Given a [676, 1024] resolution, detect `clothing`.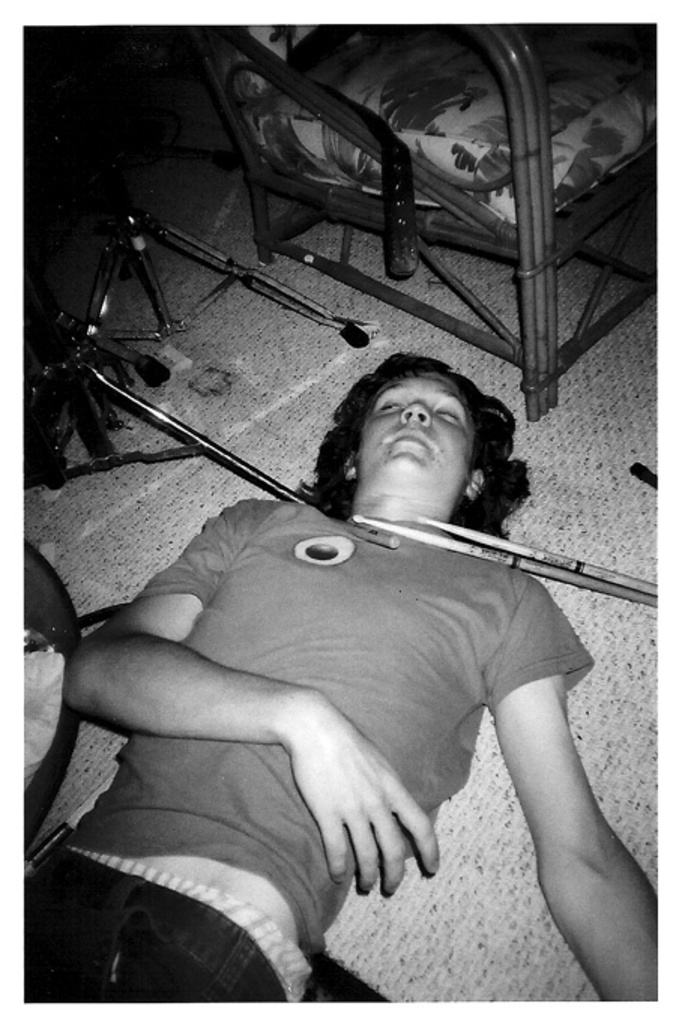
[9,498,584,1006].
